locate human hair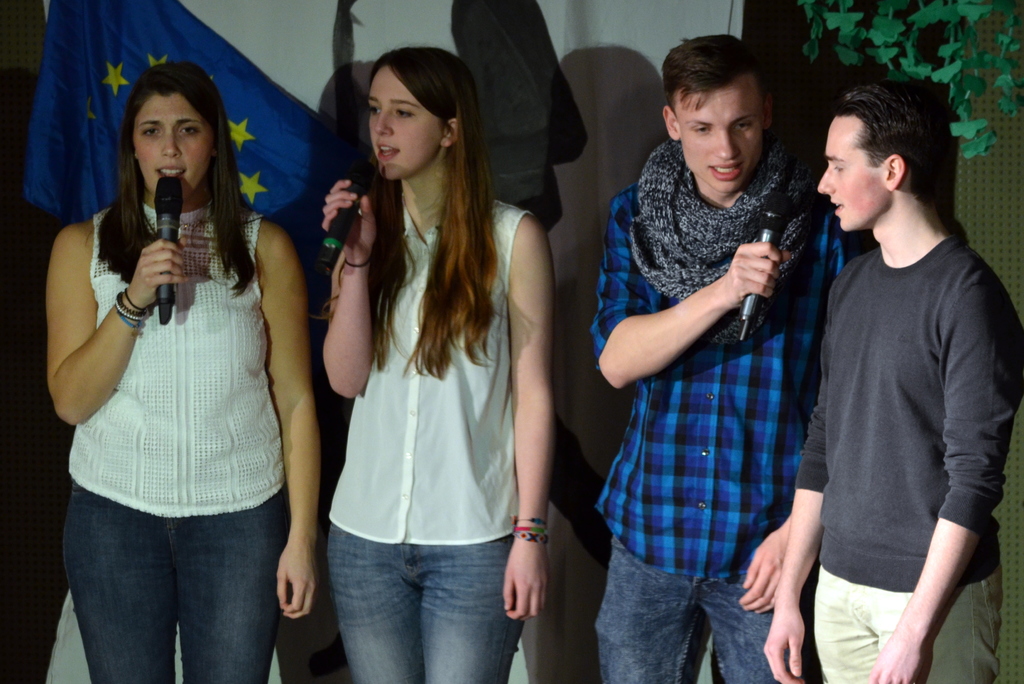
93,73,255,309
